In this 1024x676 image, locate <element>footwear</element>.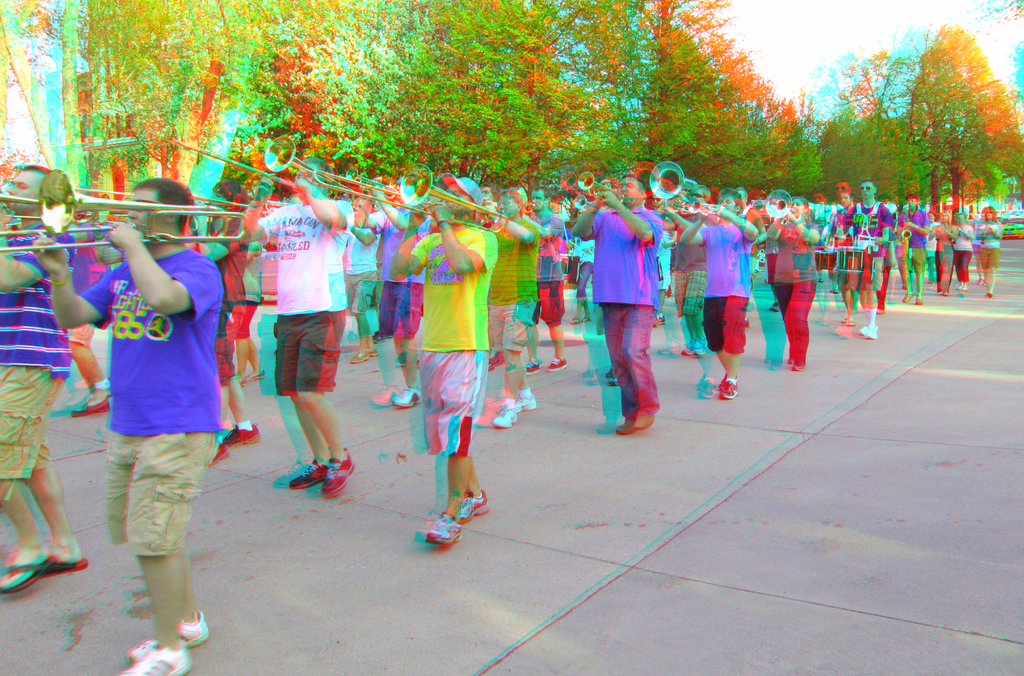
Bounding box: <region>531, 358, 554, 376</region>.
